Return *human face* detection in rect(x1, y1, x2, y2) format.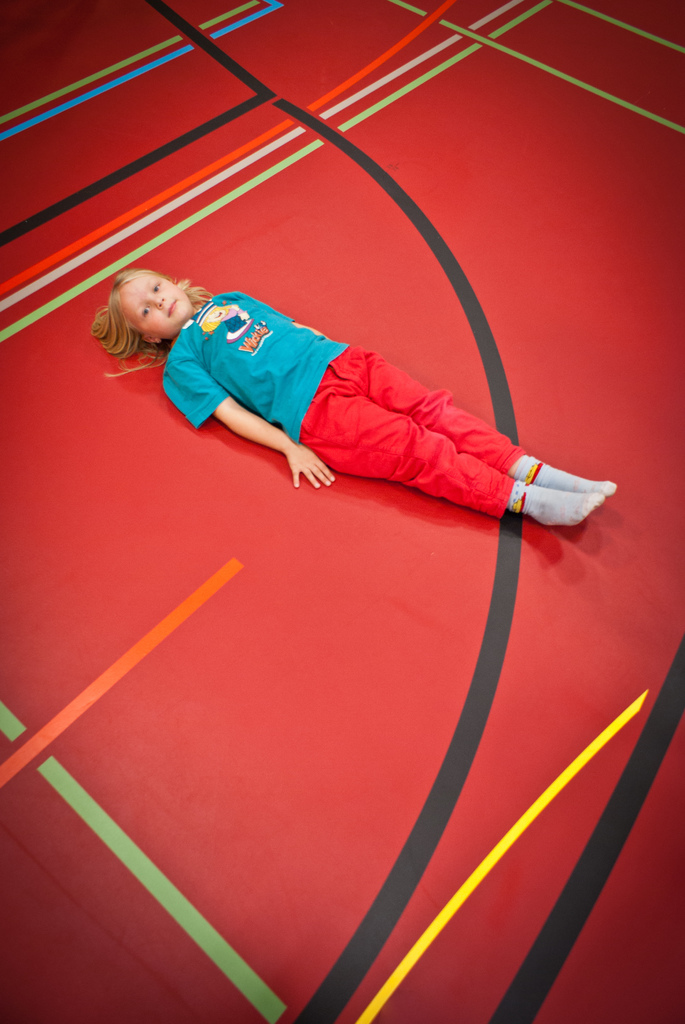
rect(118, 273, 190, 338).
